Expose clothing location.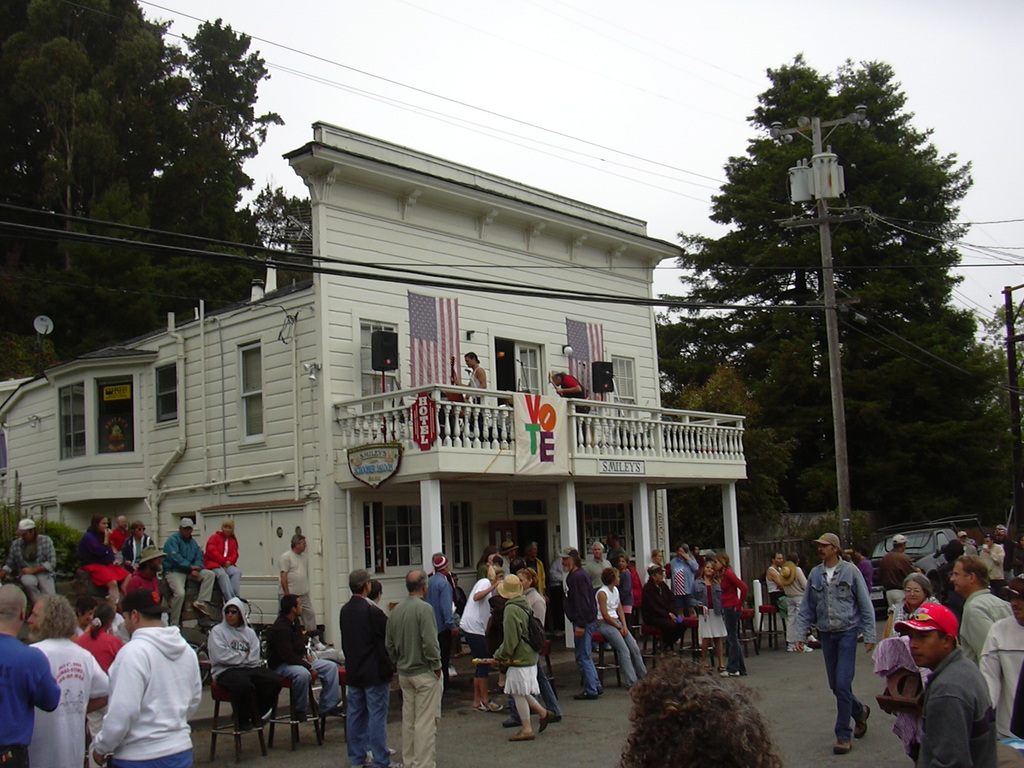
Exposed at rect(106, 528, 125, 563).
